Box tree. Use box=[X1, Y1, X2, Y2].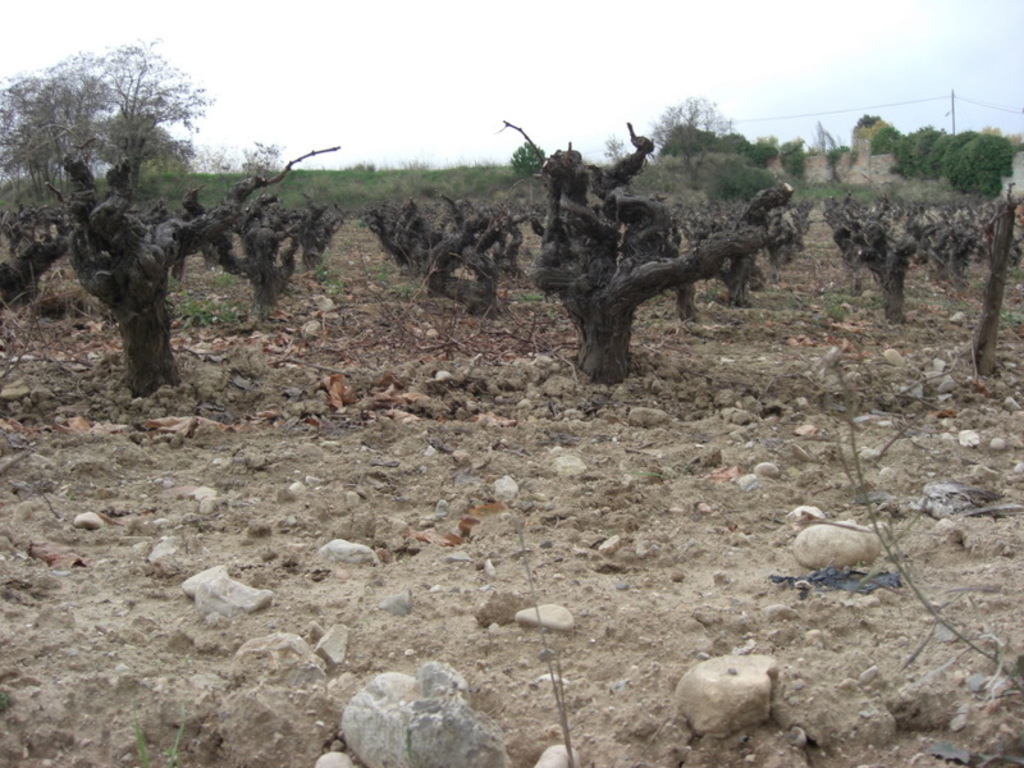
box=[0, 40, 344, 410].
